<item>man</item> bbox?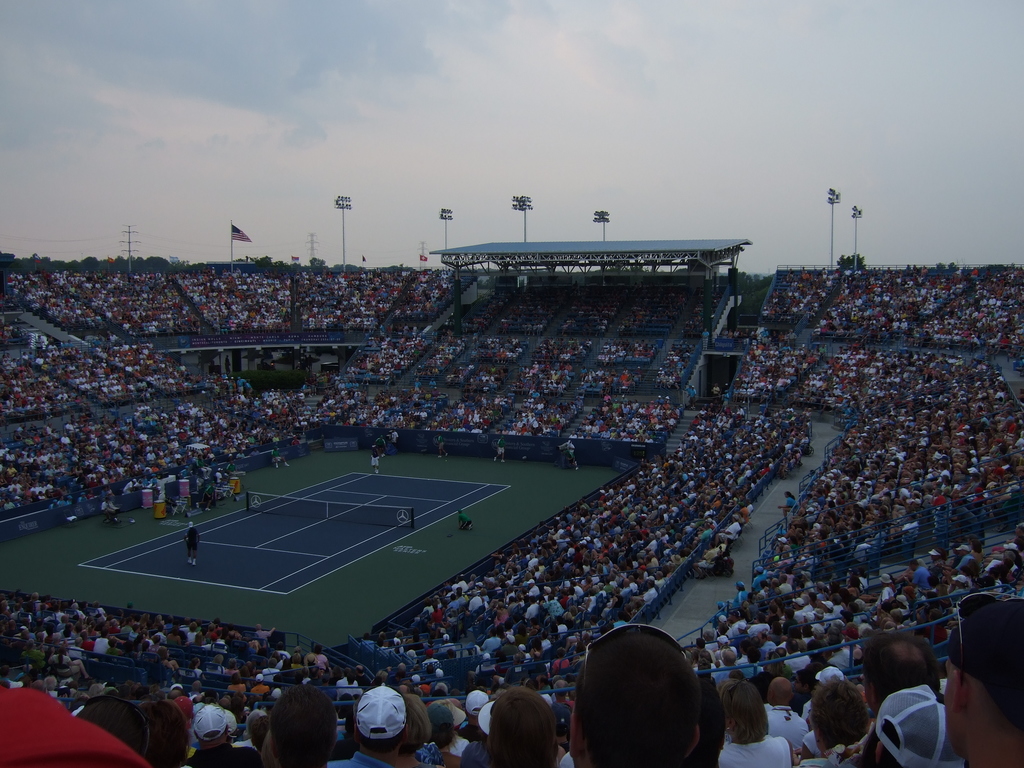
select_region(435, 429, 450, 458)
